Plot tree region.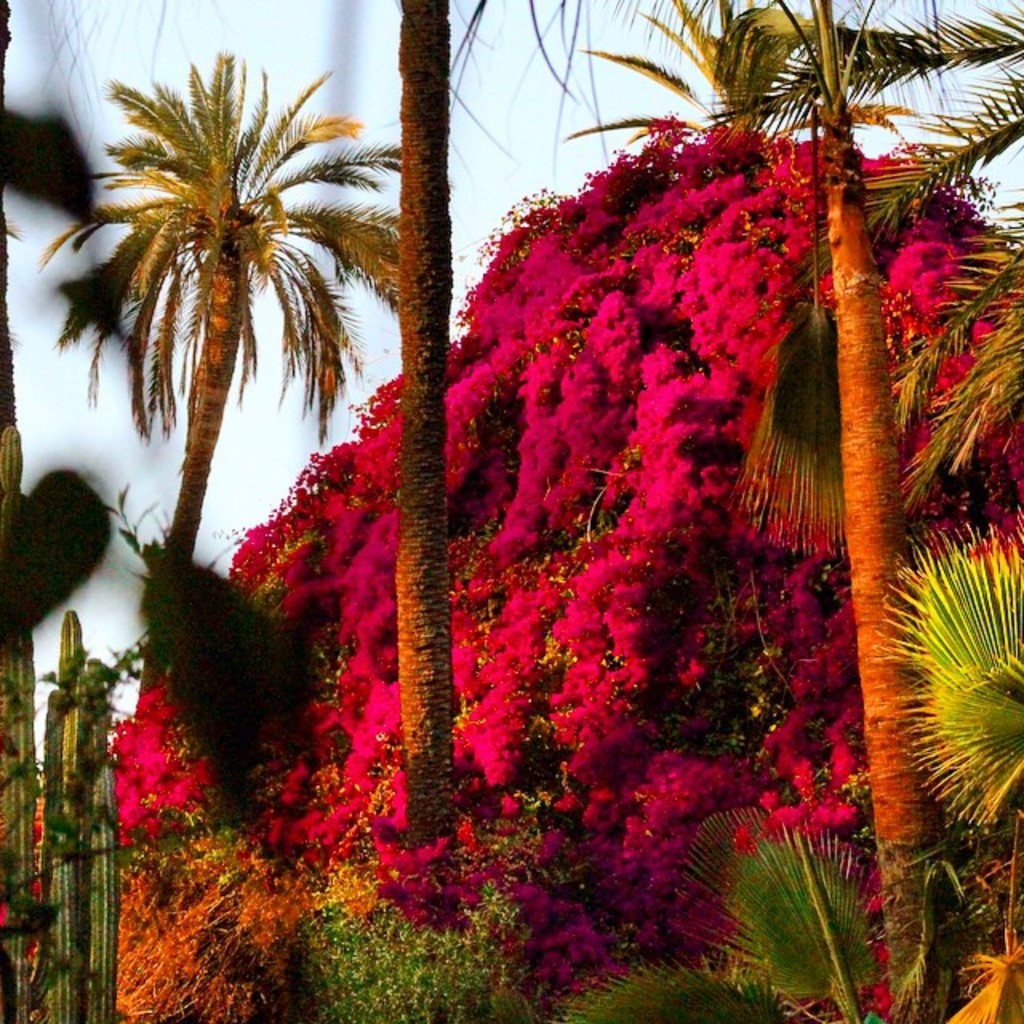
Plotted at x1=392, y1=0, x2=472, y2=846.
